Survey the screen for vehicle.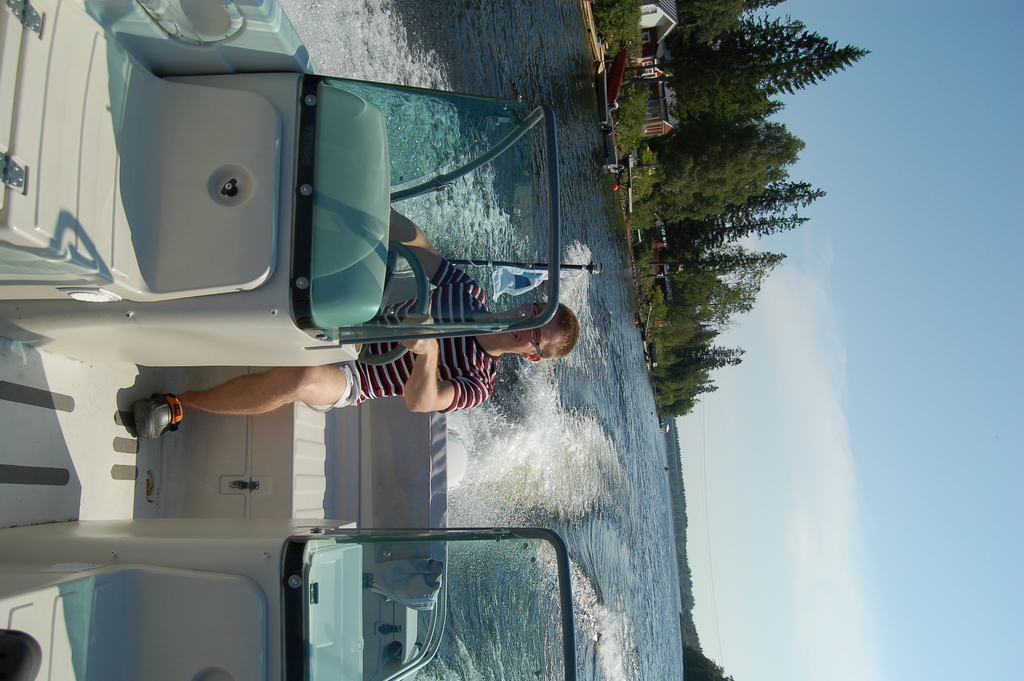
Survey found: [x1=0, y1=0, x2=603, y2=680].
